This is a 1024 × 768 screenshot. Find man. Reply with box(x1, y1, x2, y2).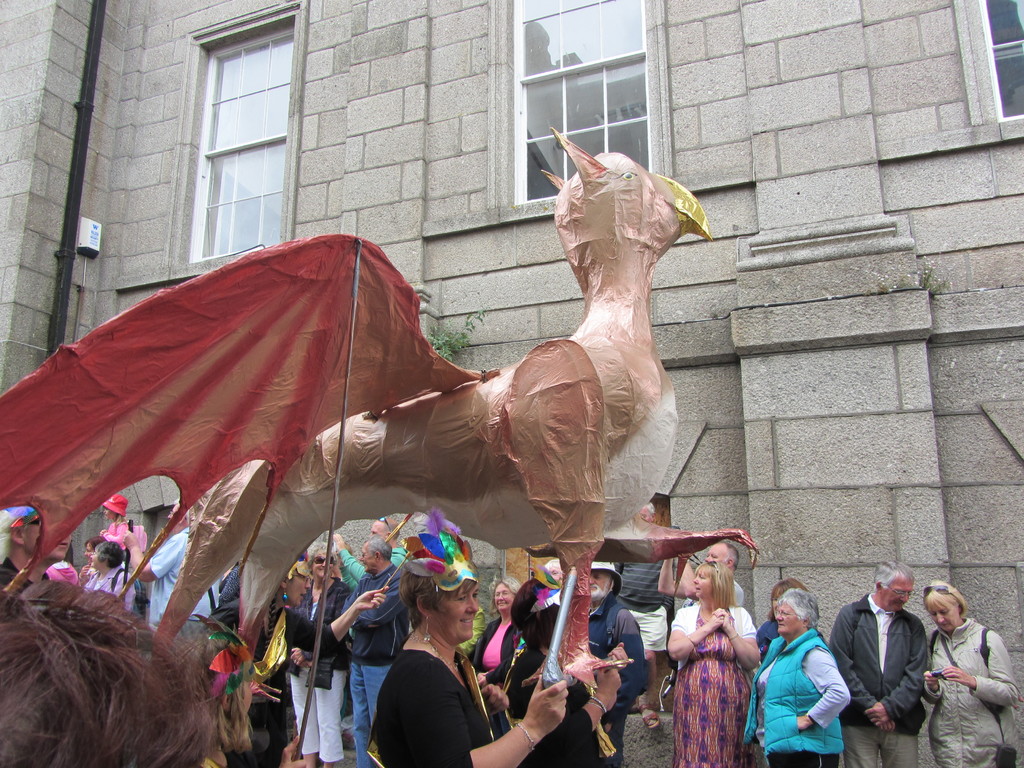
box(657, 547, 744, 607).
